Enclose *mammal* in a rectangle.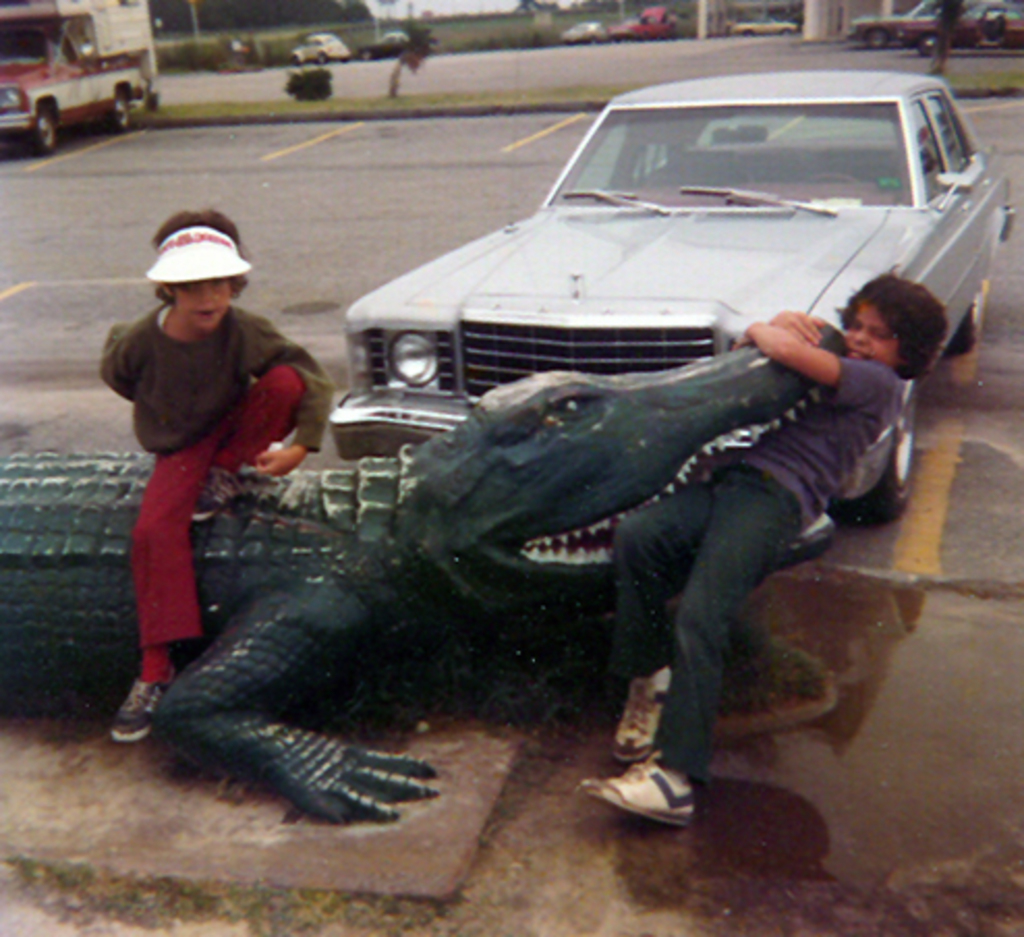
l=576, t=261, r=947, b=835.
